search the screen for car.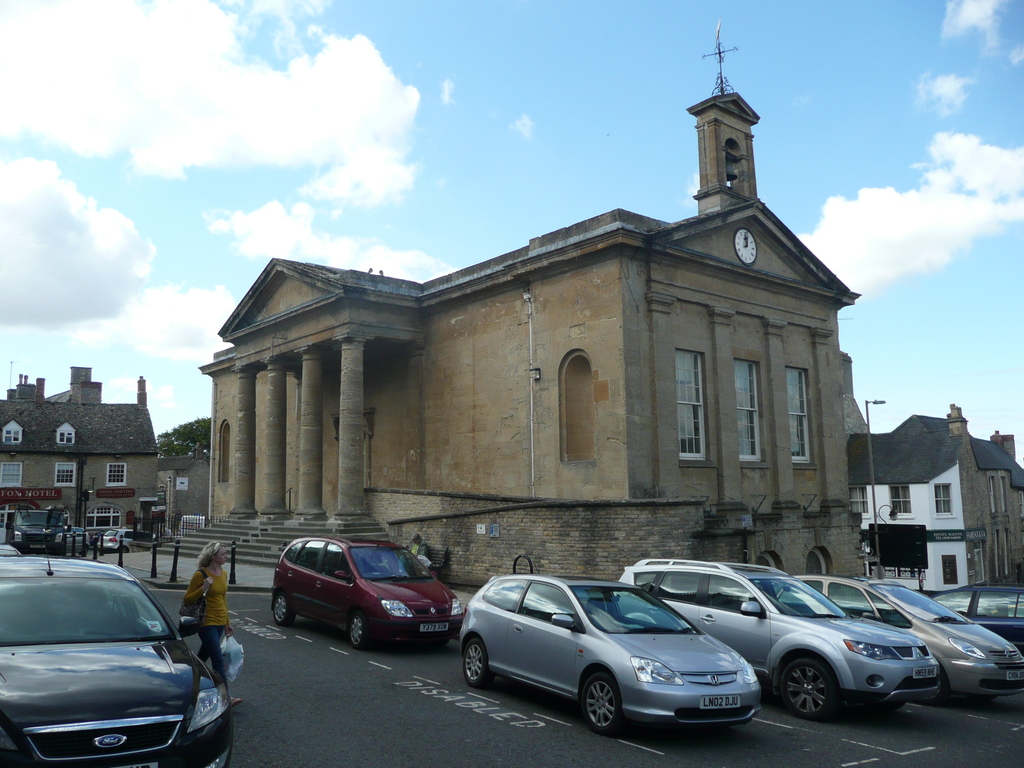
Found at bbox=[269, 523, 471, 647].
